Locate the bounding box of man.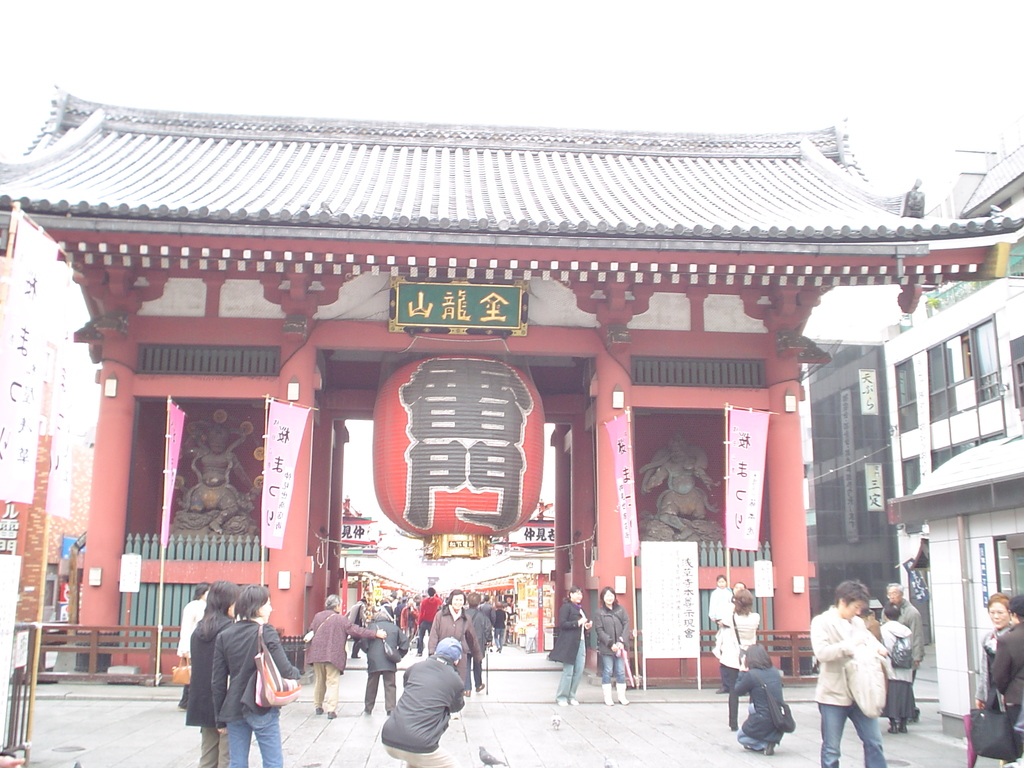
Bounding box: bbox(490, 602, 508, 650).
